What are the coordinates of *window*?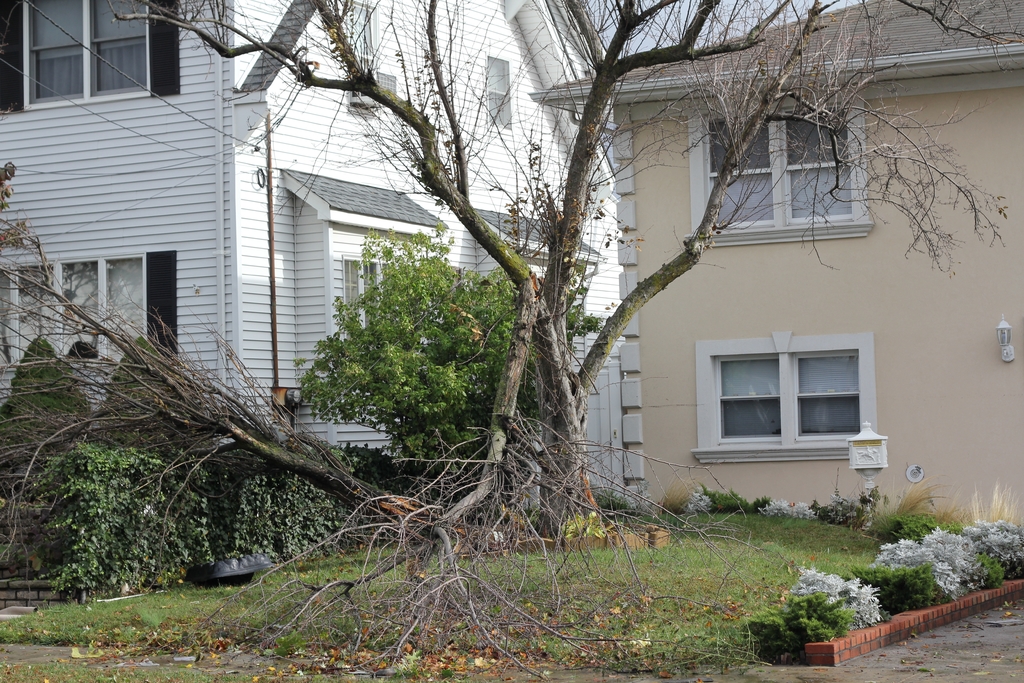
685:92:870:253.
